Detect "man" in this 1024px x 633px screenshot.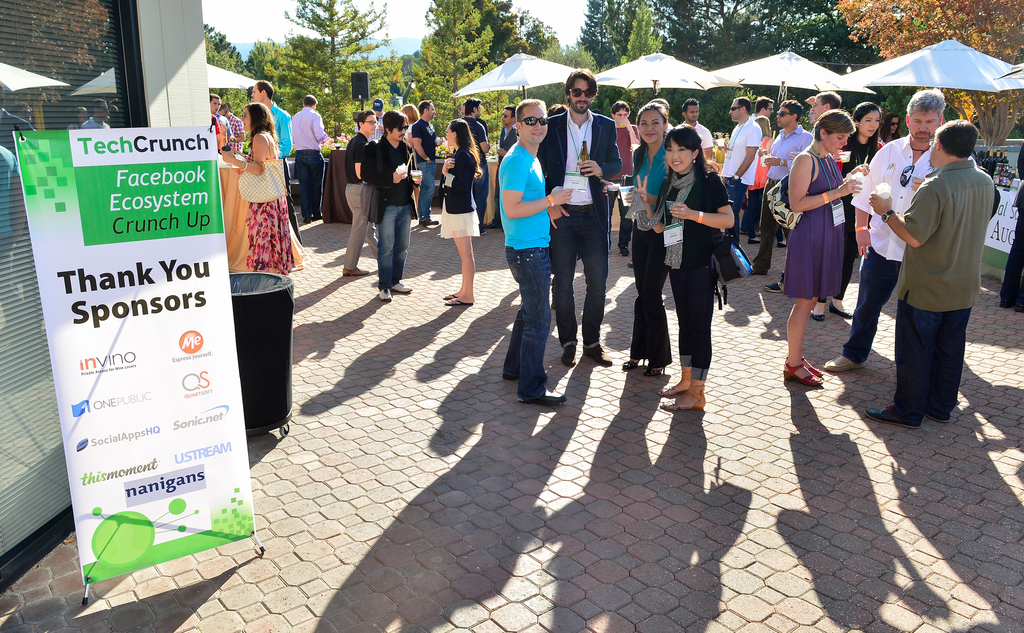
Detection: <region>342, 106, 375, 274</region>.
